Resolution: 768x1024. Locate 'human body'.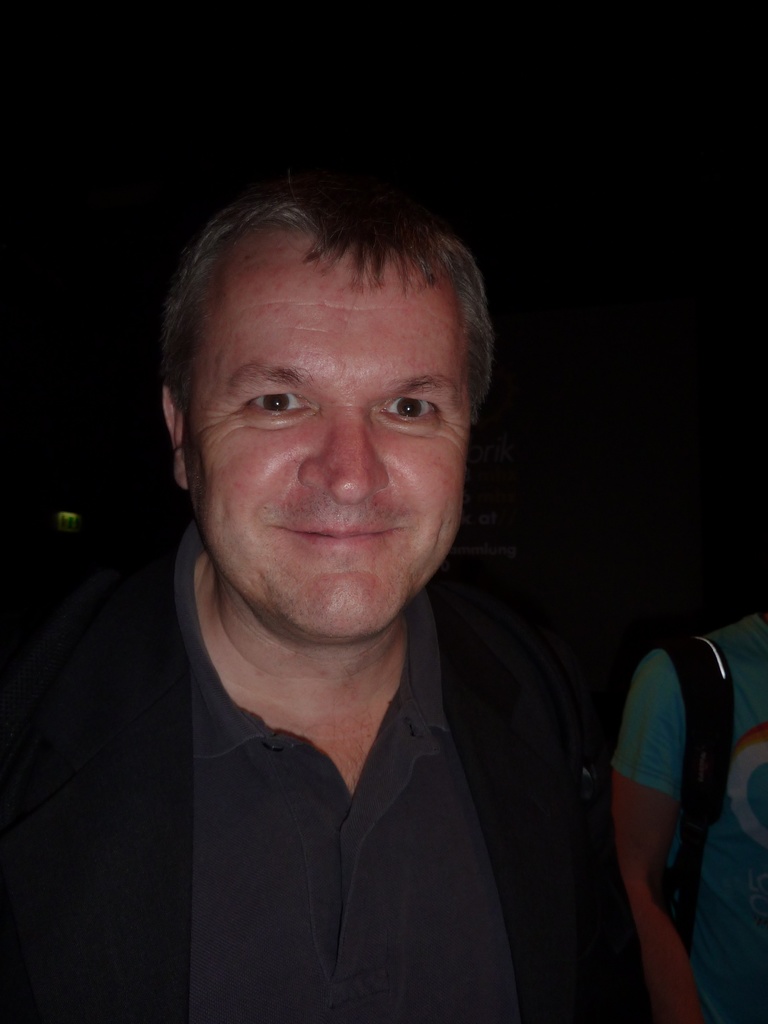
618, 606, 767, 1023.
